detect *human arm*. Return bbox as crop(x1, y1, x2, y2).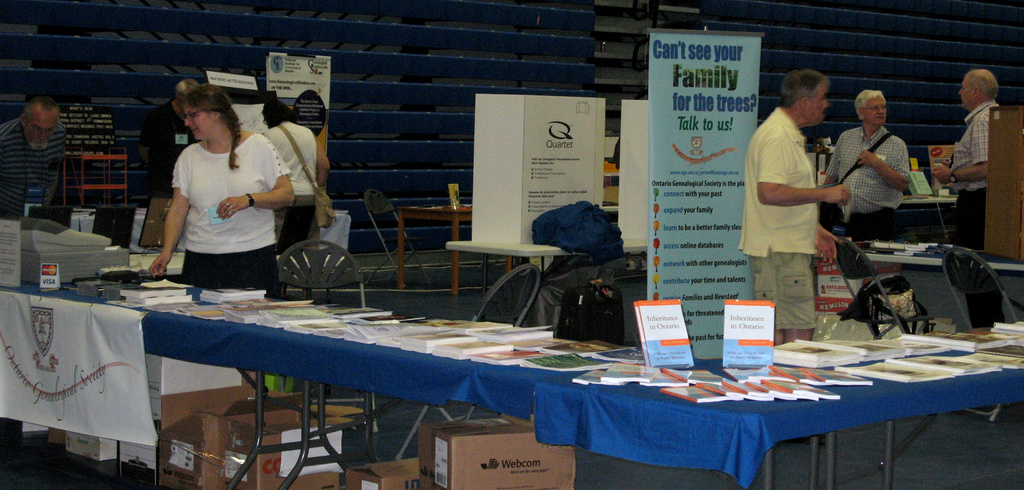
crop(756, 138, 851, 206).
